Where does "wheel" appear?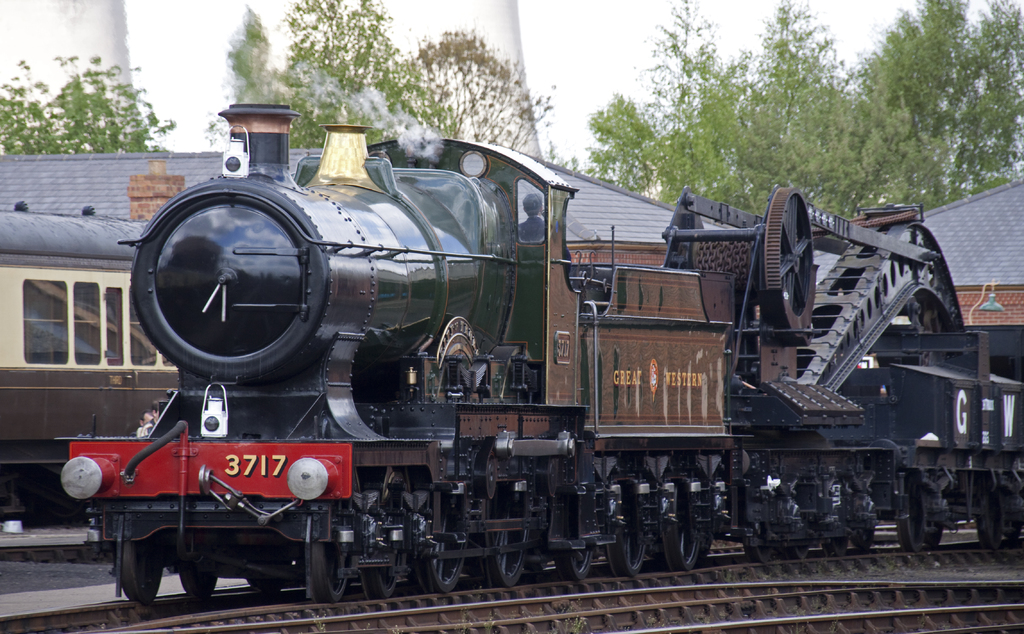
Appears at rect(179, 559, 218, 603).
